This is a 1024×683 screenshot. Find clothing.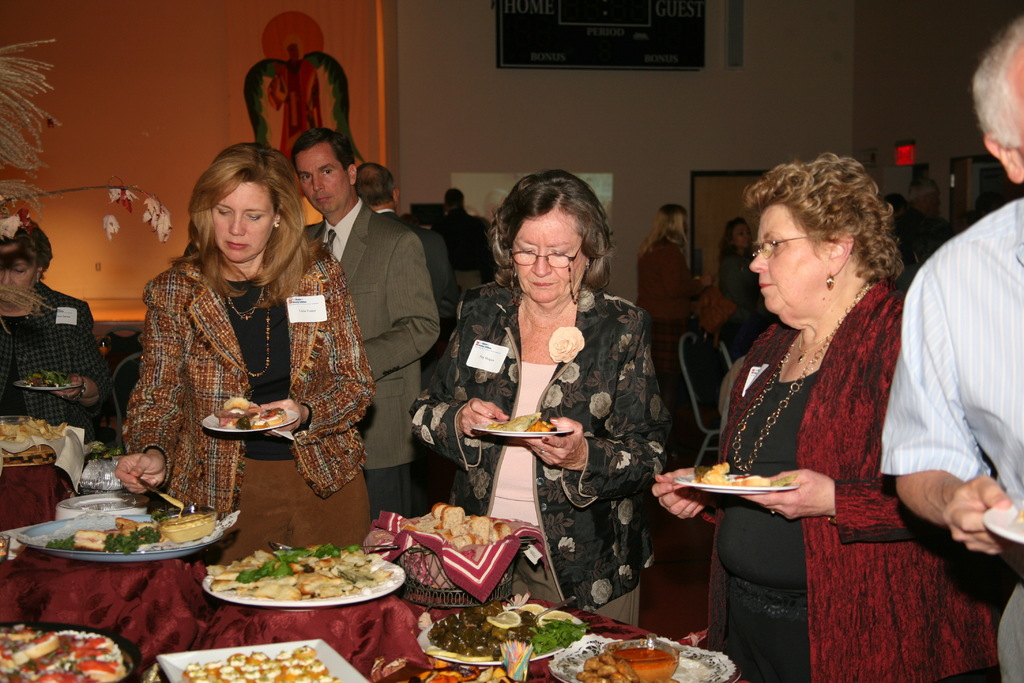
Bounding box: (377,205,410,227).
